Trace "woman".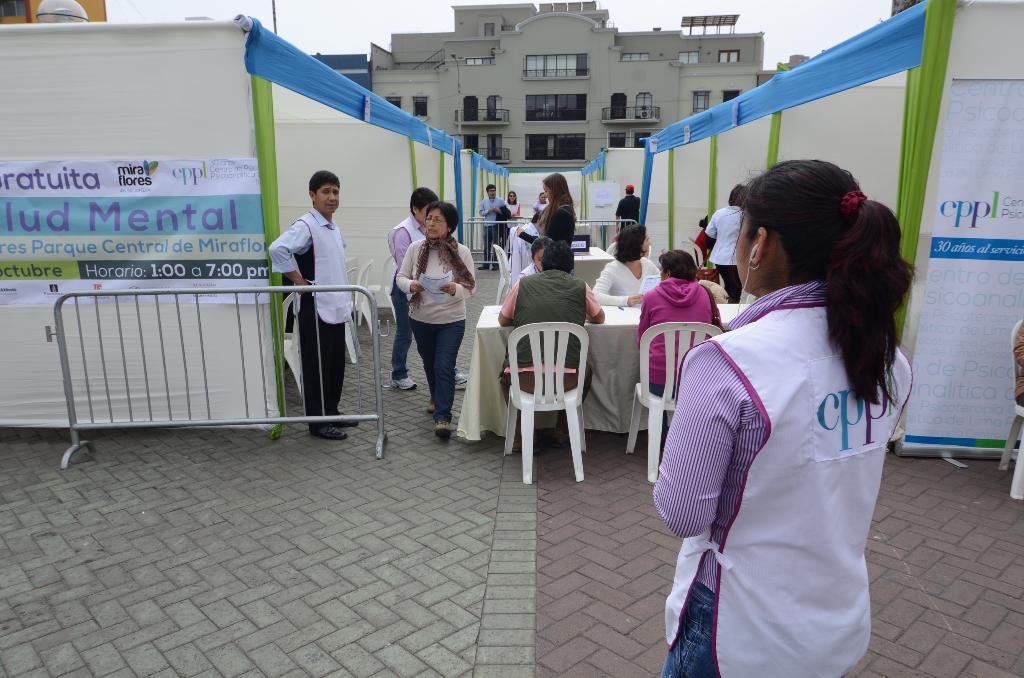
Traced to [633, 246, 723, 403].
